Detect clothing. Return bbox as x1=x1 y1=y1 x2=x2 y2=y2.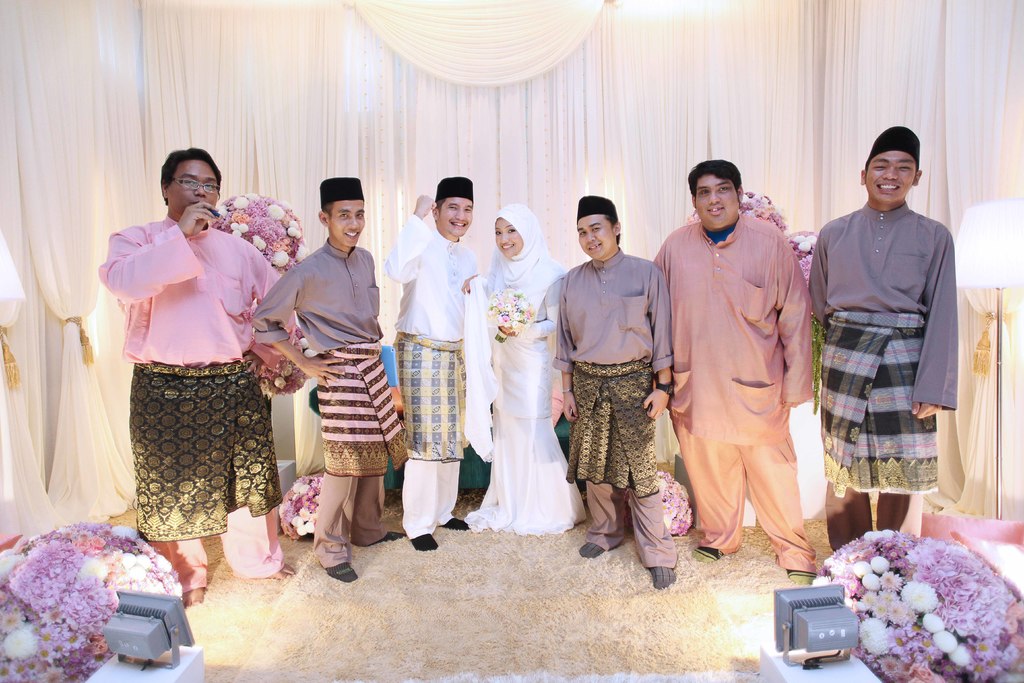
x1=250 y1=236 x2=410 y2=571.
